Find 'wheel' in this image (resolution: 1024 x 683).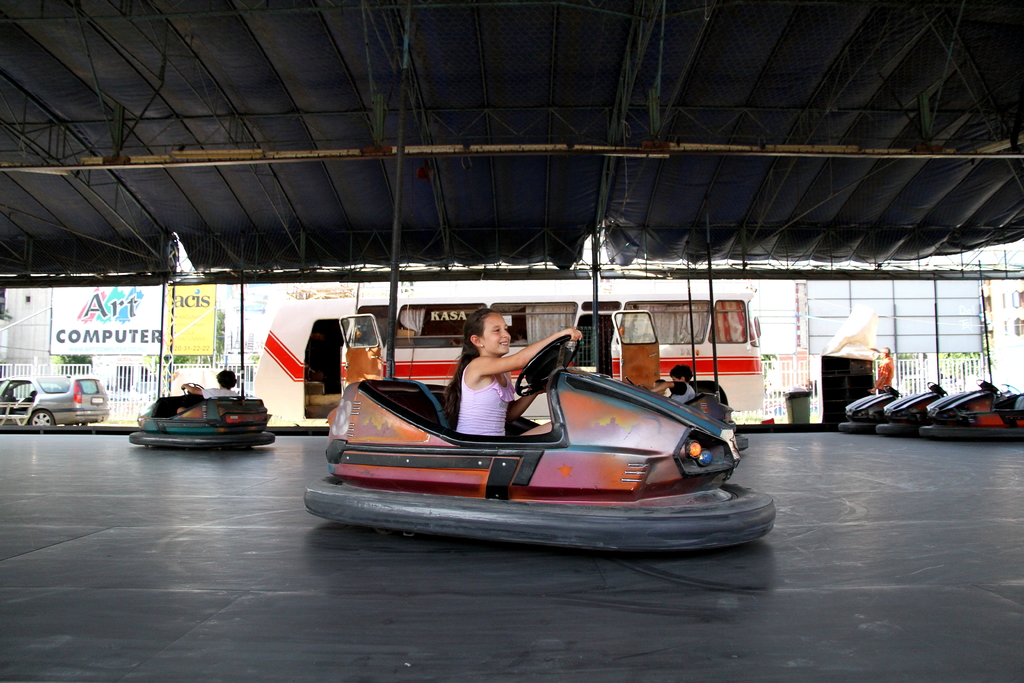
pyautogui.locateOnScreen(65, 422, 89, 429).
